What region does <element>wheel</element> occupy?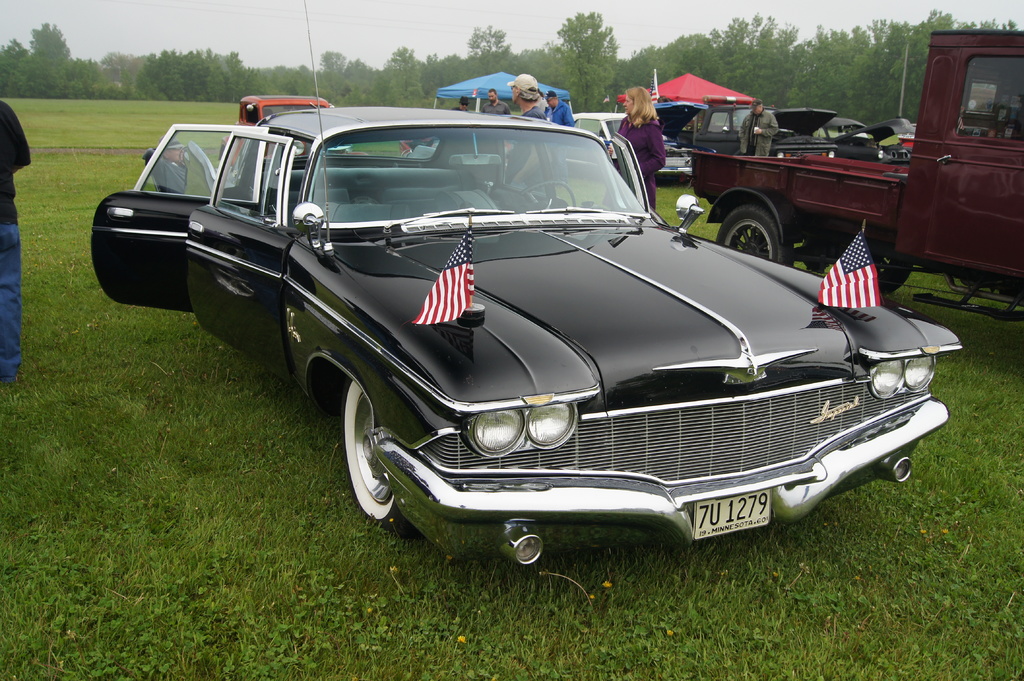
l=523, t=178, r=581, b=208.
